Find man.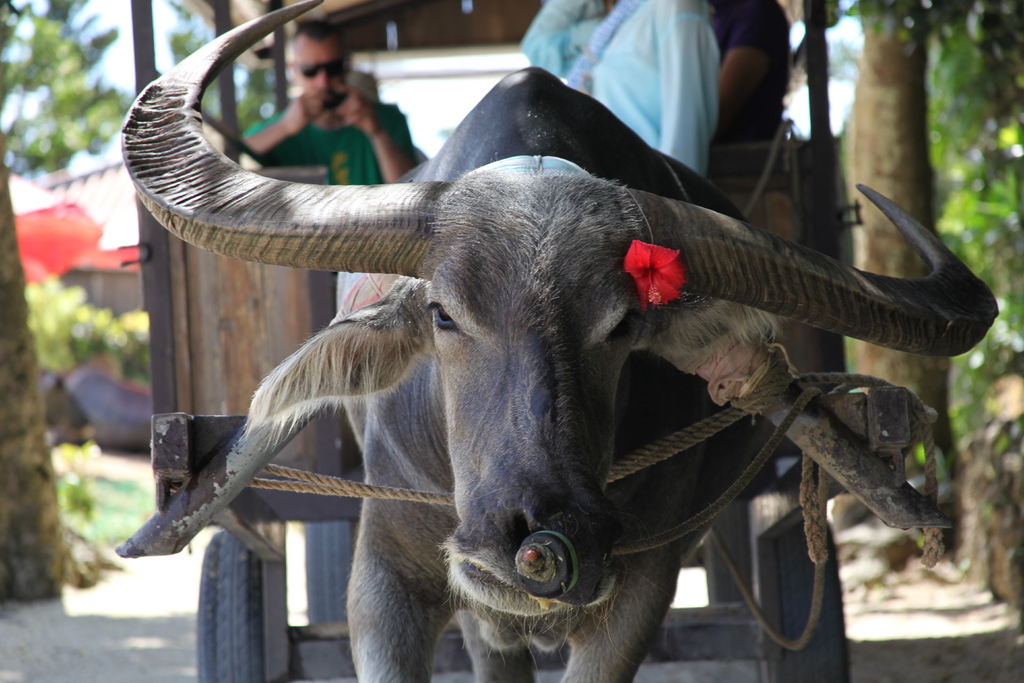
Rect(224, 35, 411, 171).
